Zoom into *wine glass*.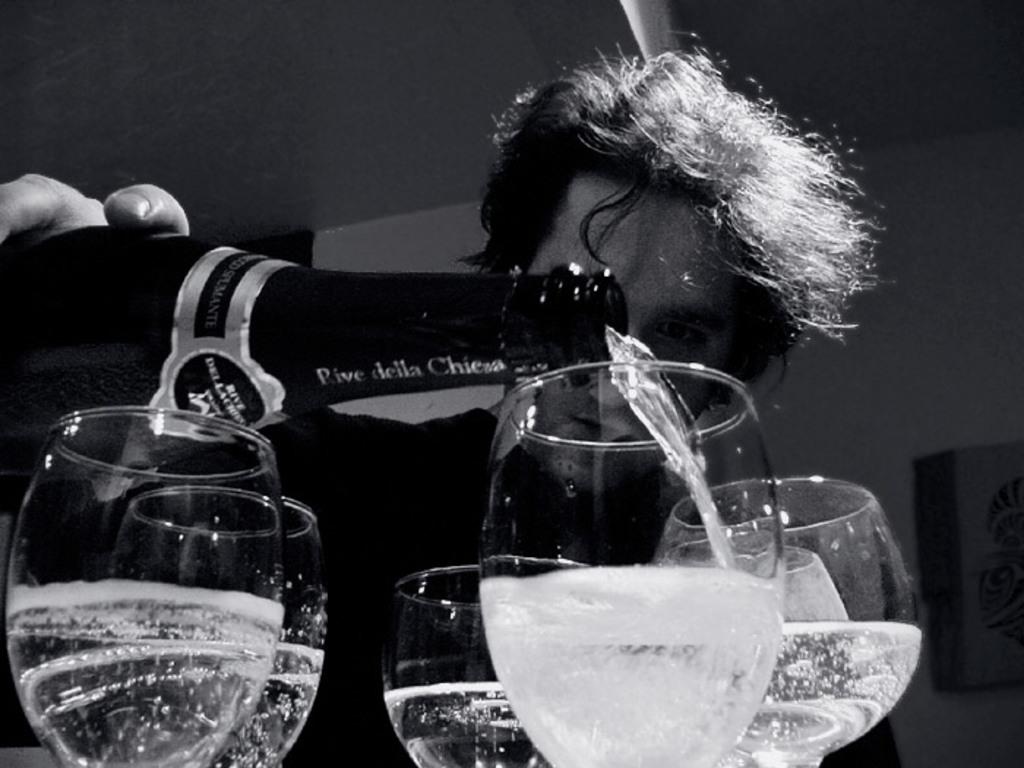
Zoom target: [6, 408, 282, 767].
